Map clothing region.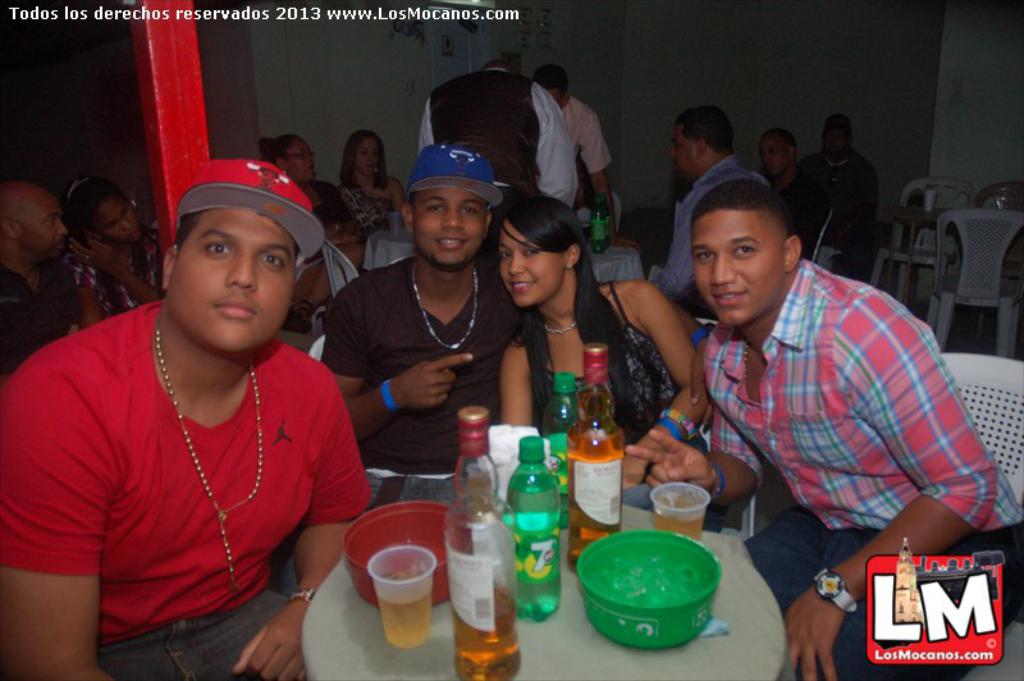
Mapped to box=[662, 154, 768, 294].
